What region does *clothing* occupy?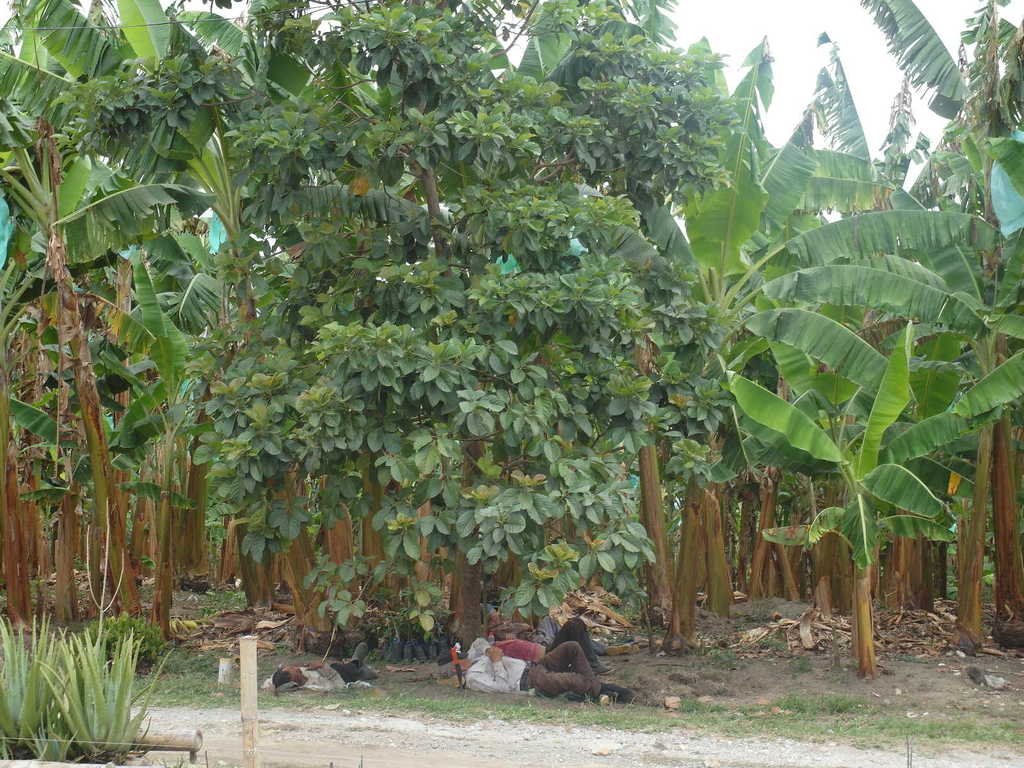
[left=496, top=621, right=603, bottom=666].
